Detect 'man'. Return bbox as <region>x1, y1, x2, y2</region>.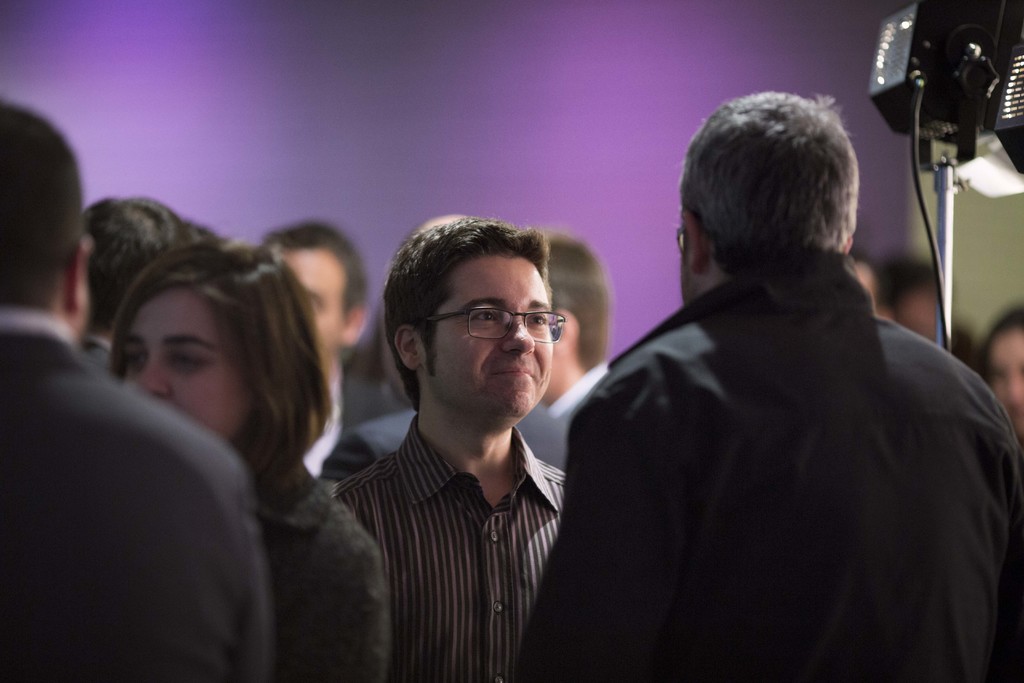
<region>314, 208, 625, 670</region>.
